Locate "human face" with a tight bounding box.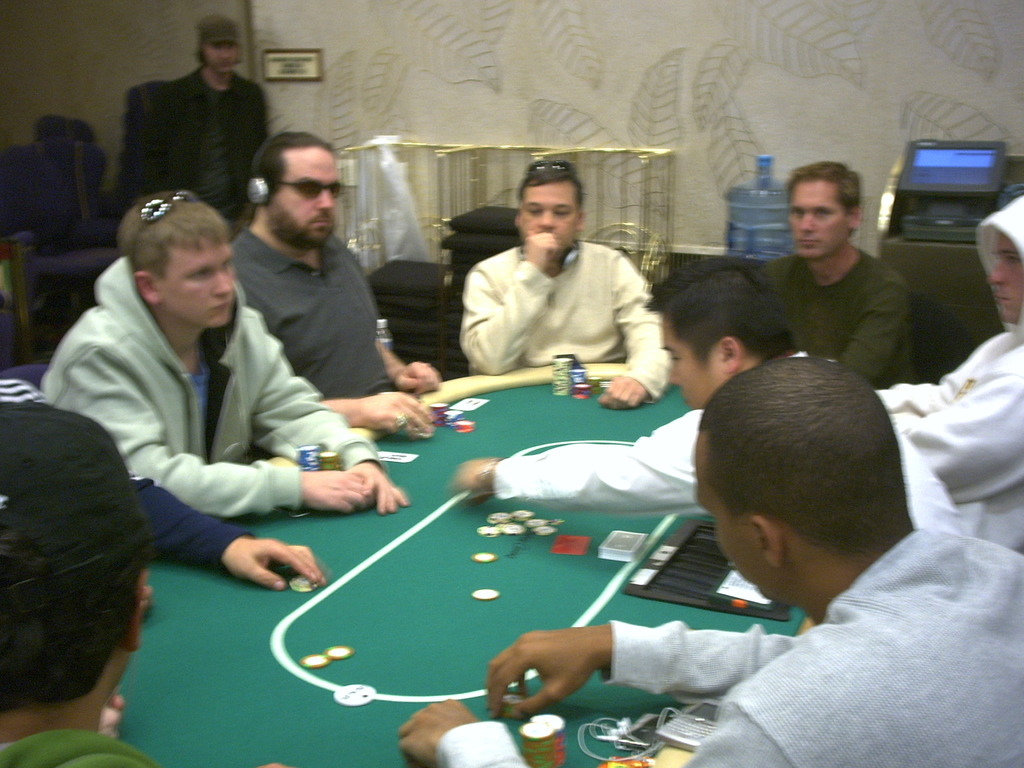
l=275, t=152, r=340, b=247.
